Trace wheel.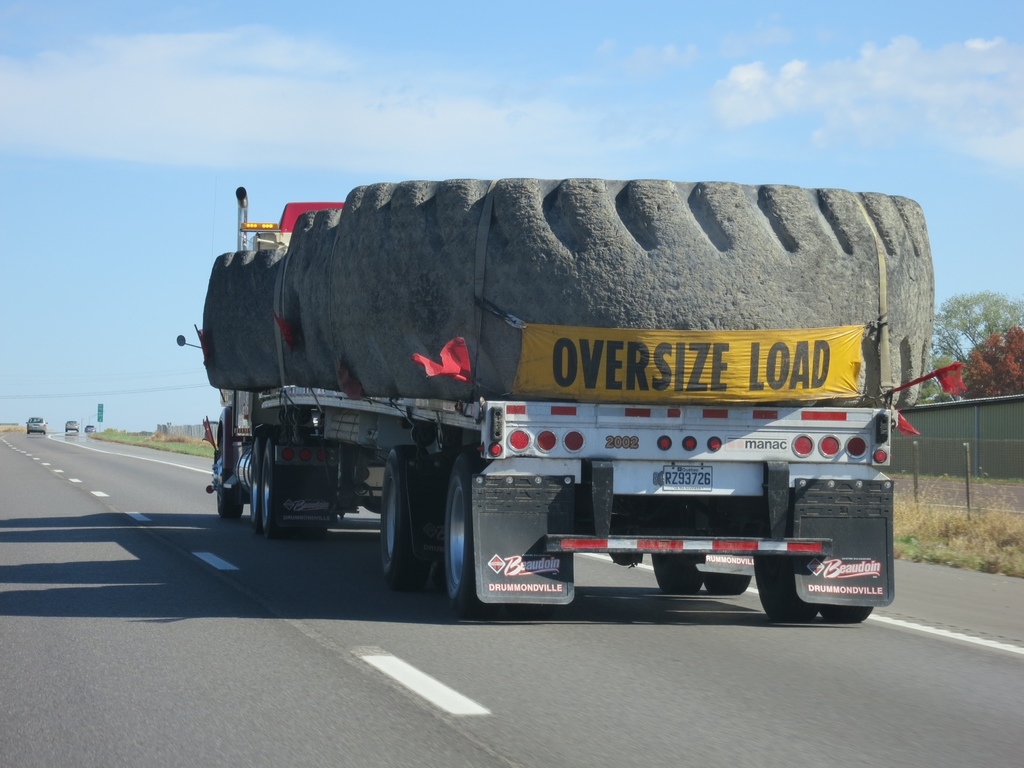
Traced to left=433, top=461, right=479, bottom=609.
